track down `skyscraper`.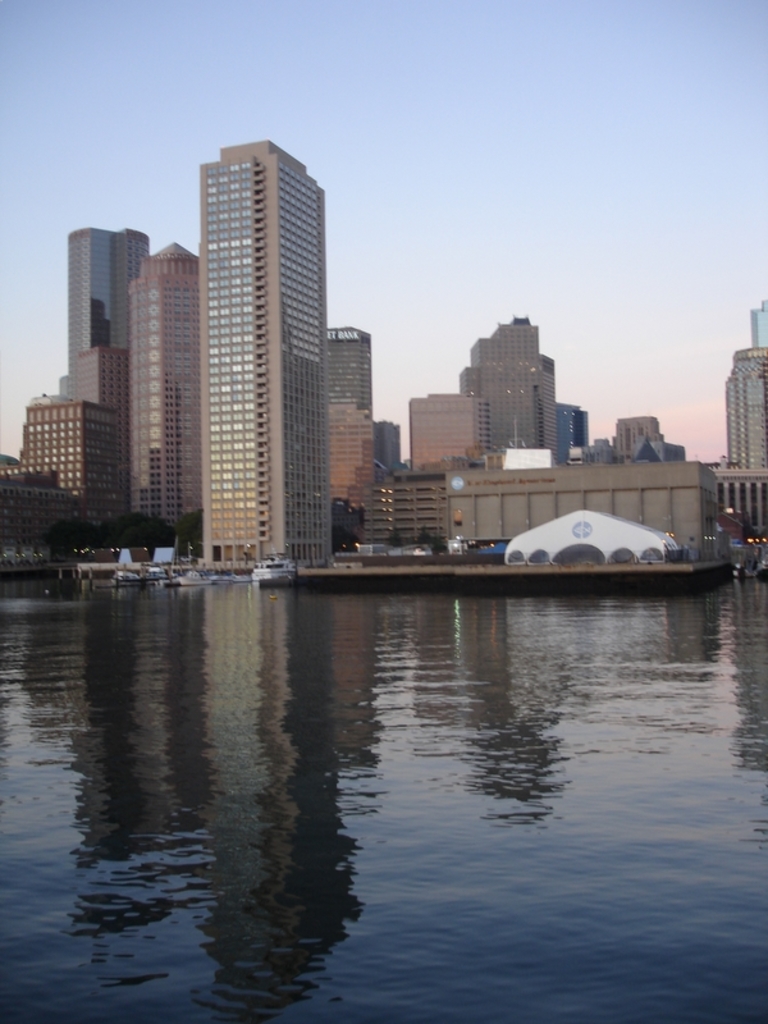
Tracked to box=[451, 312, 566, 461].
